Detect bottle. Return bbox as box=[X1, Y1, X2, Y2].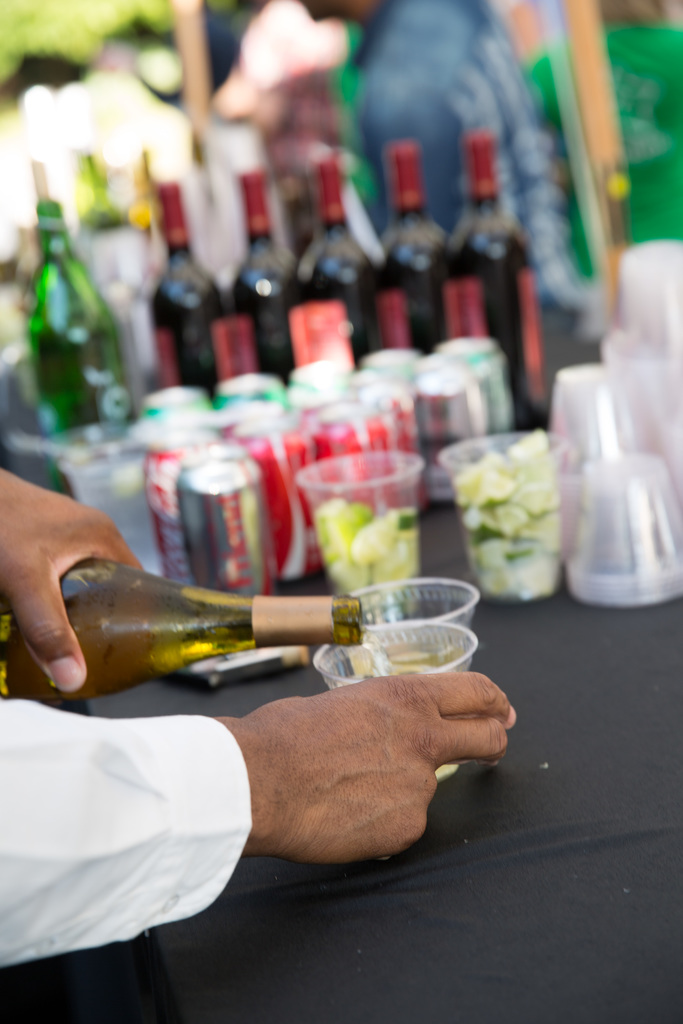
box=[234, 171, 292, 381].
